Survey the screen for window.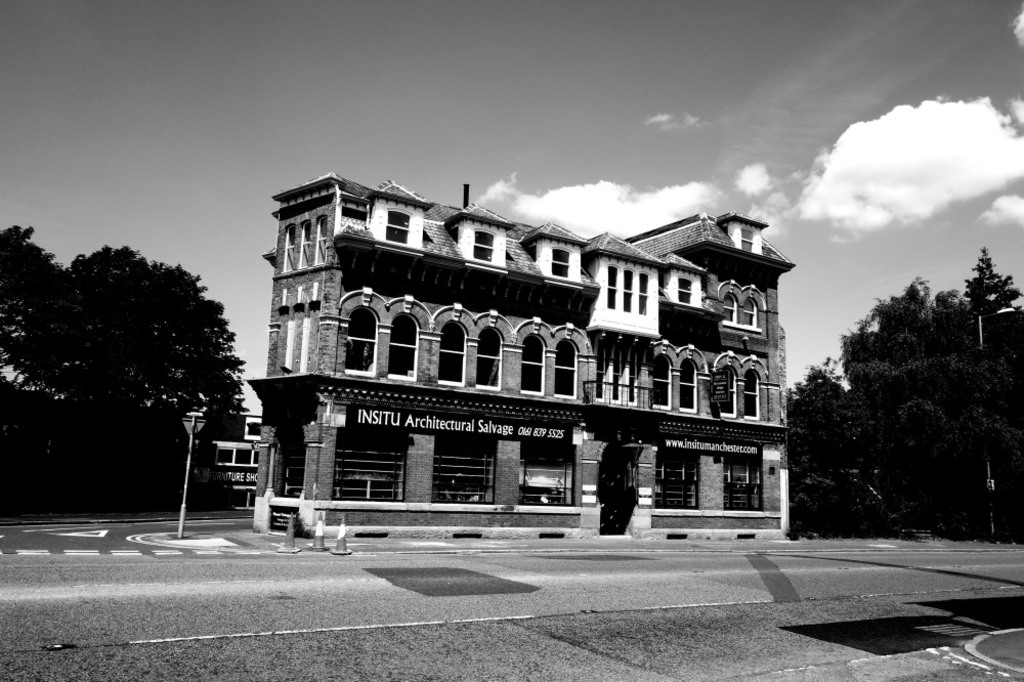
Survey found: pyautogui.locateOnScreen(343, 305, 375, 378).
